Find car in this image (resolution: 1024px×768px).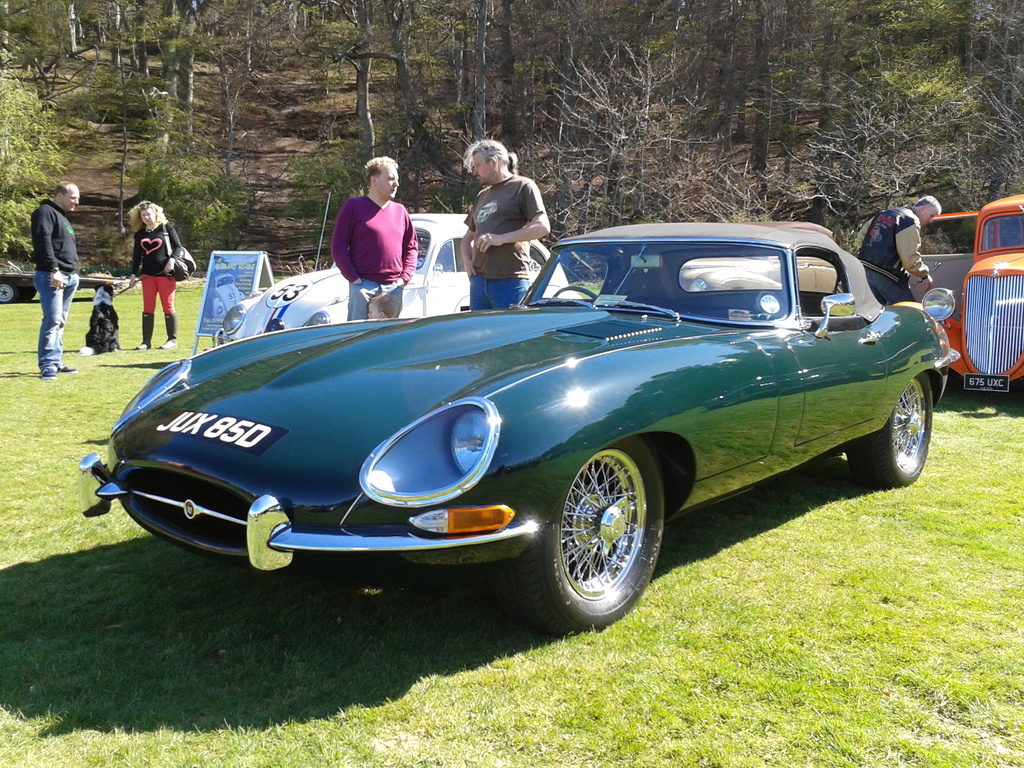
bbox(919, 195, 1022, 393).
